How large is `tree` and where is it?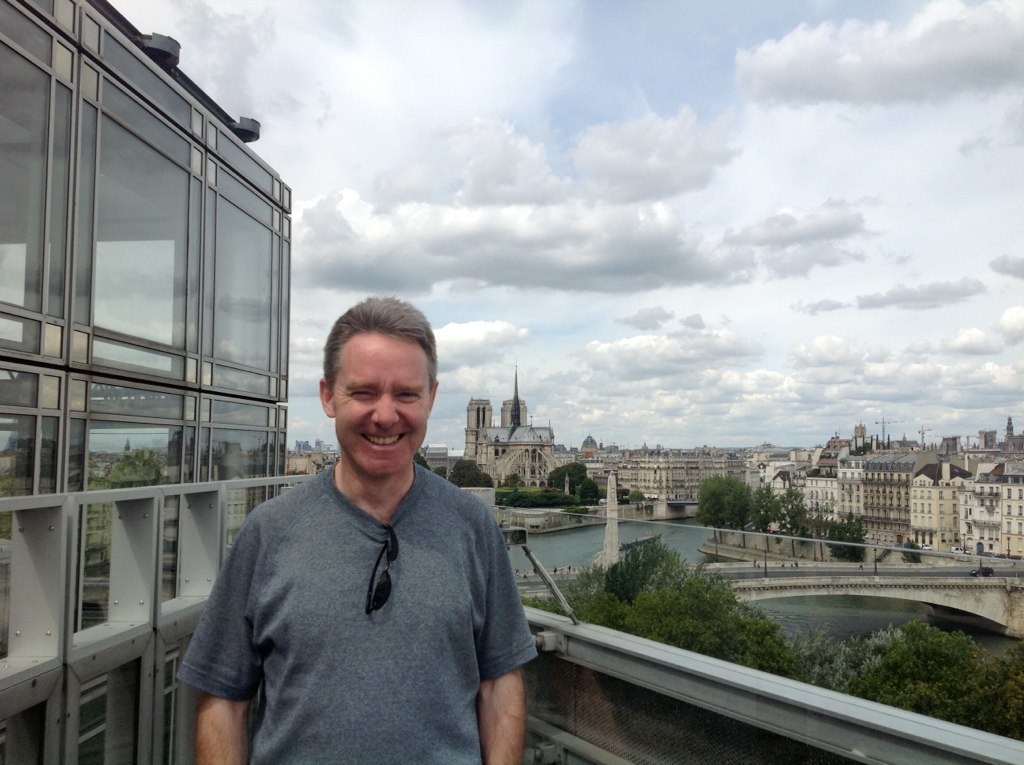
Bounding box: {"x1": 761, "y1": 480, "x2": 784, "y2": 539}.
